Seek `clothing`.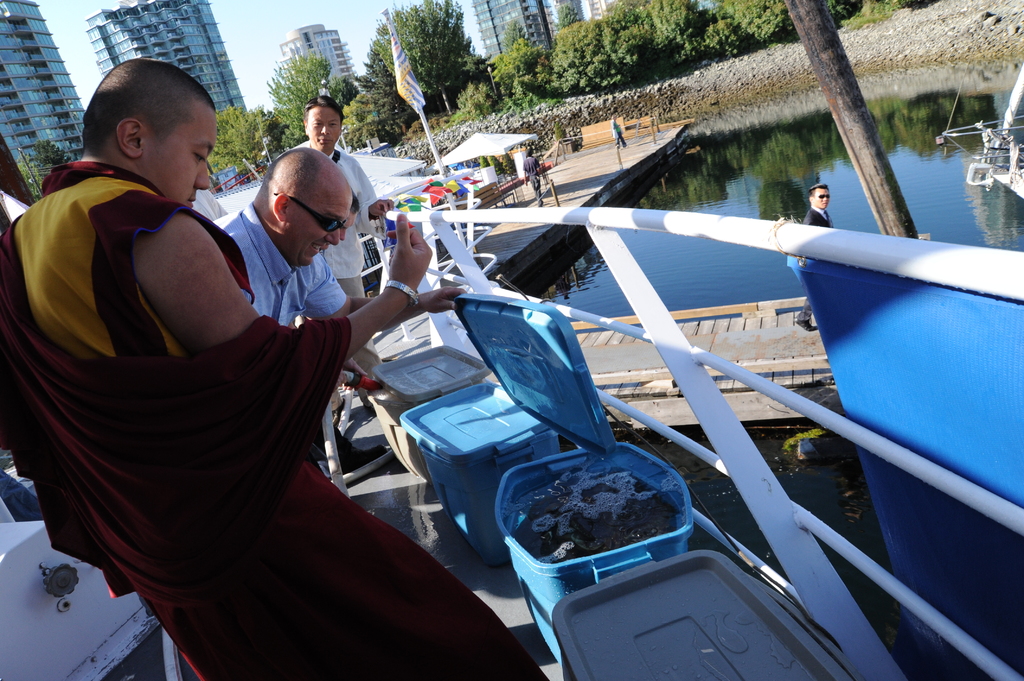
<region>211, 200, 347, 328</region>.
